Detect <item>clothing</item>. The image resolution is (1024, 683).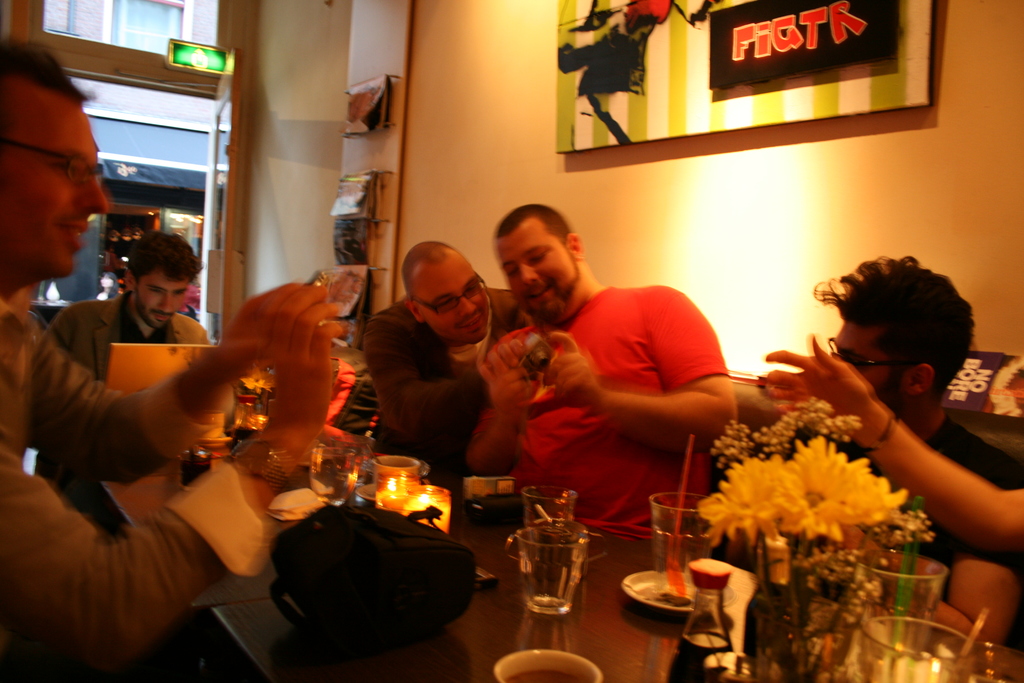
<region>775, 414, 1023, 574</region>.
